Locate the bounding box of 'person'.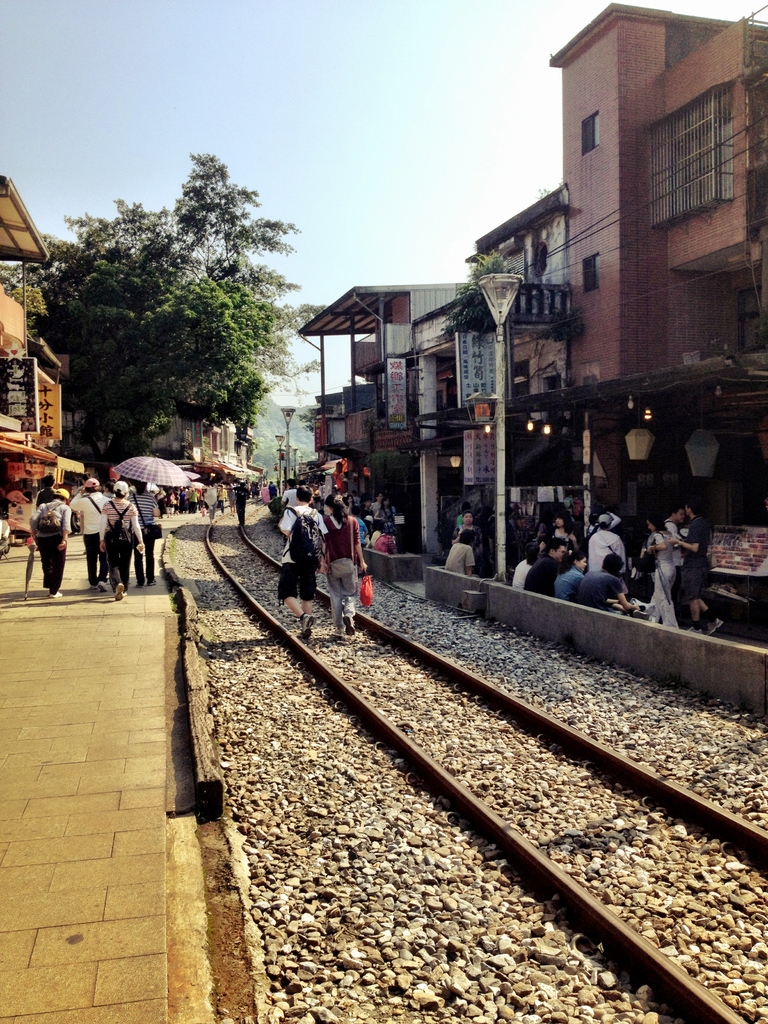
Bounding box: bbox=[369, 494, 401, 550].
